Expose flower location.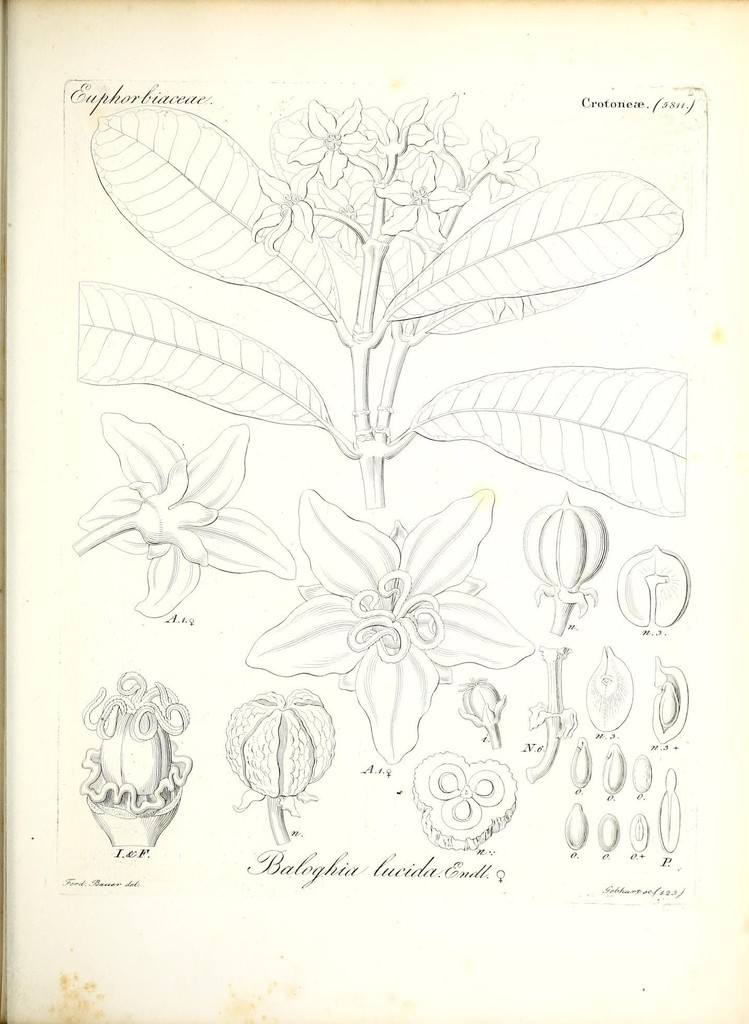
Exposed at x1=235 y1=458 x2=541 y2=787.
